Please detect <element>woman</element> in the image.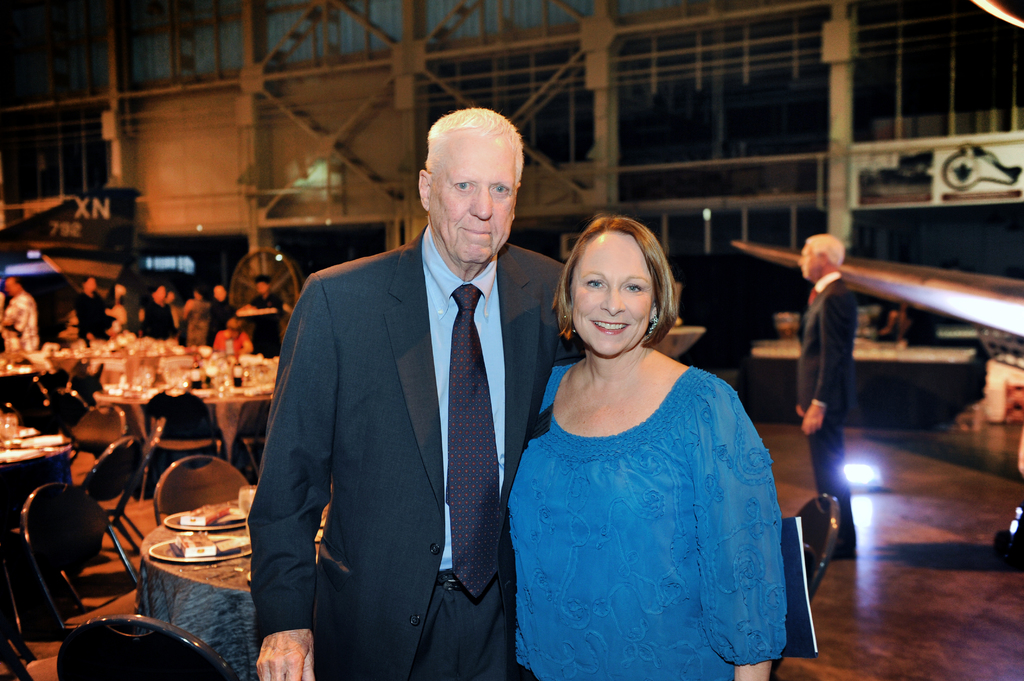
210 312 257 357.
